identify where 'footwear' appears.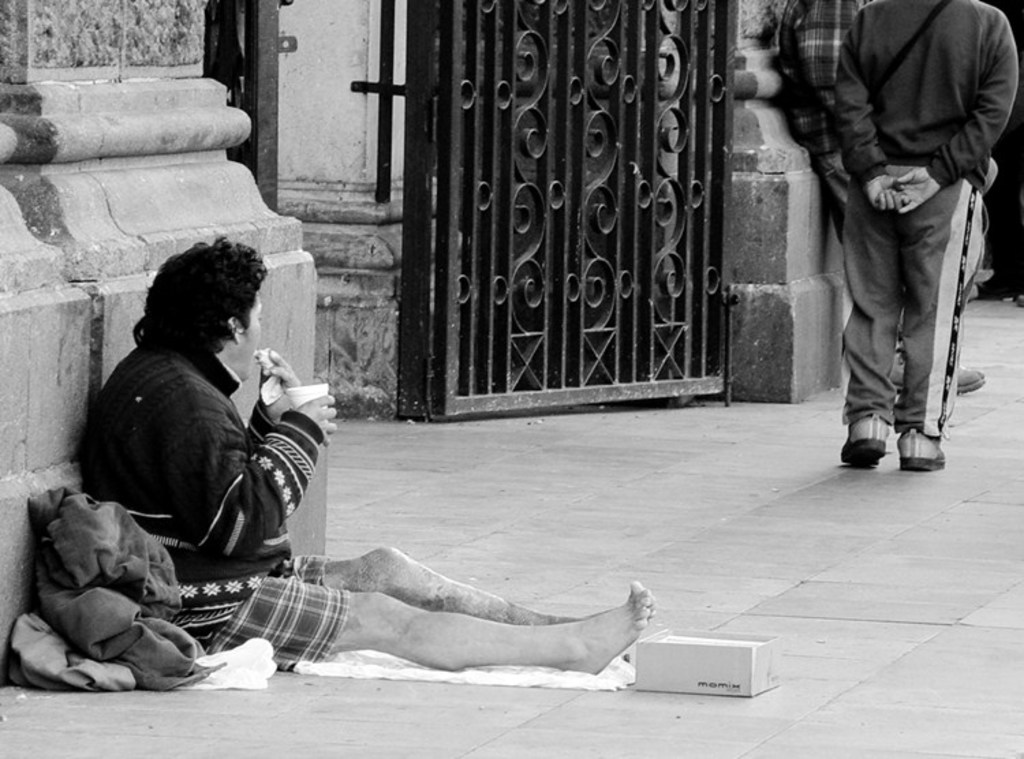
Appears at (left=838, top=414, right=889, bottom=467).
